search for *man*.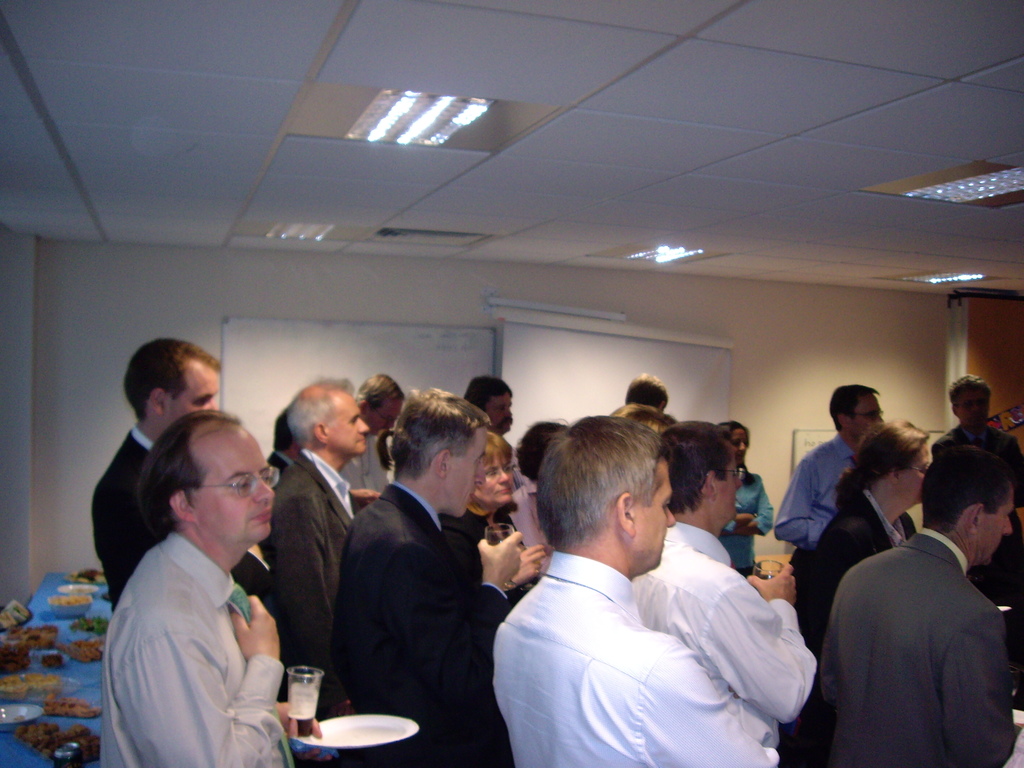
Found at rect(629, 376, 671, 408).
